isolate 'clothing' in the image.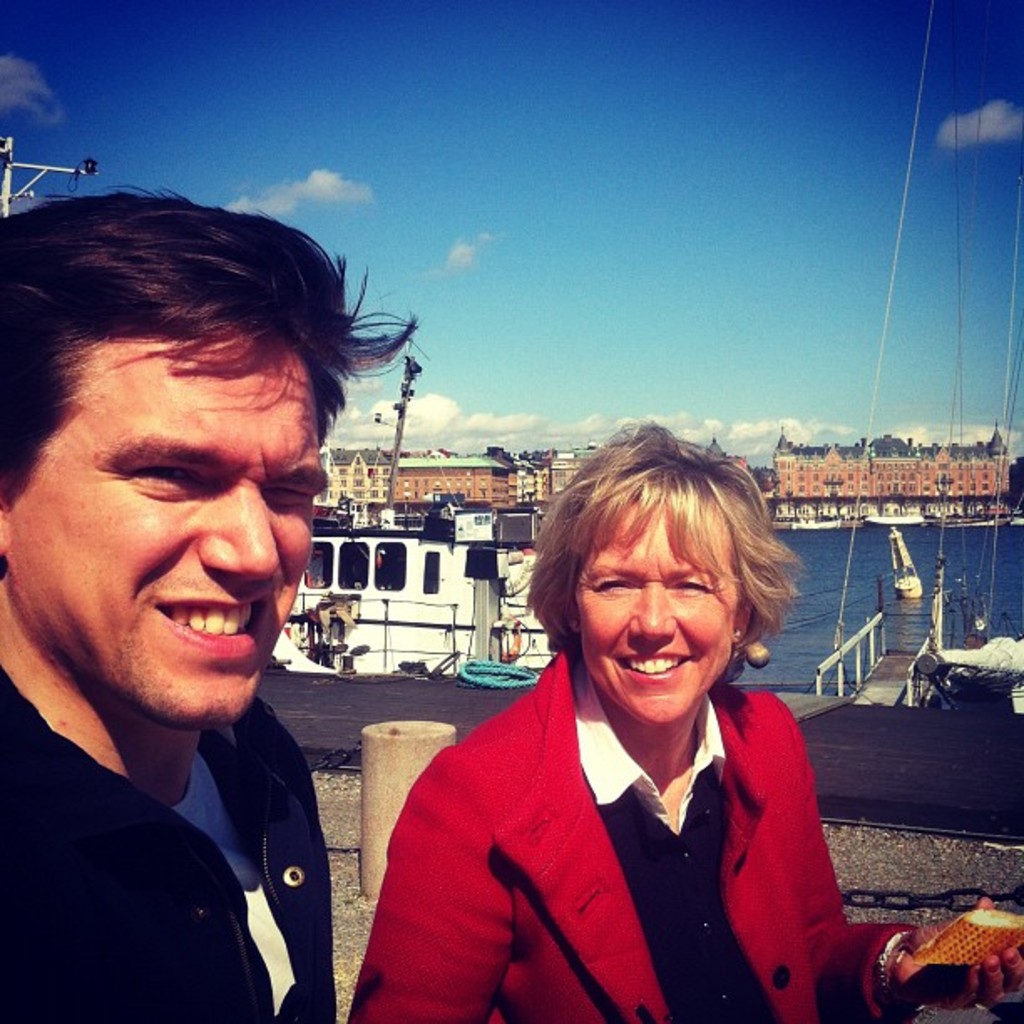
Isolated region: l=348, t=649, r=915, b=1022.
